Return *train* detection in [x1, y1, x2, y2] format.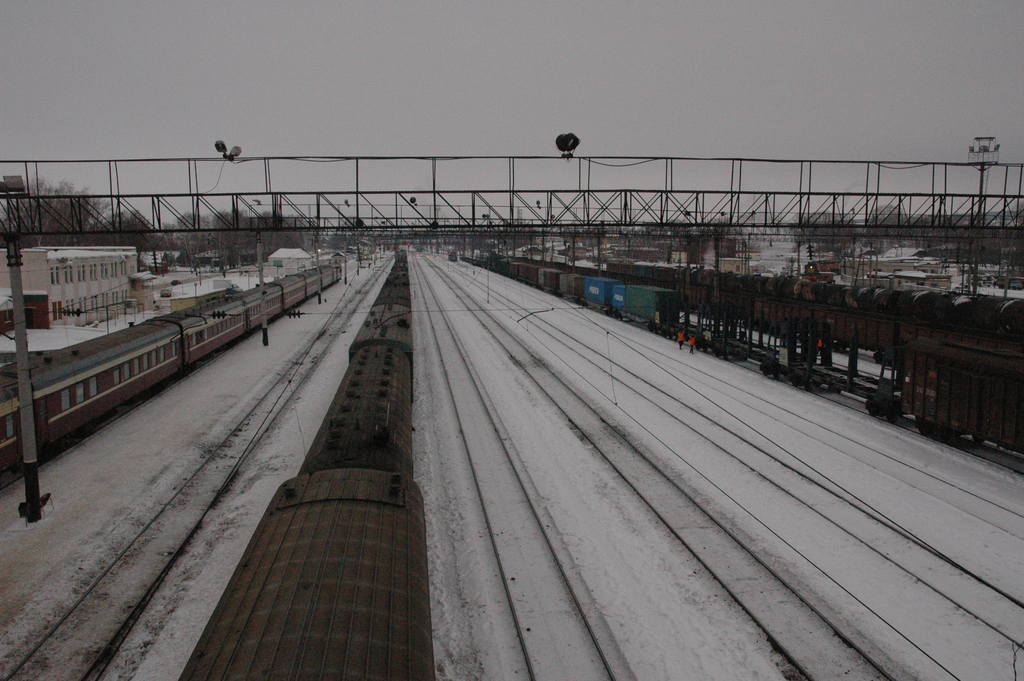
[0, 261, 341, 474].
